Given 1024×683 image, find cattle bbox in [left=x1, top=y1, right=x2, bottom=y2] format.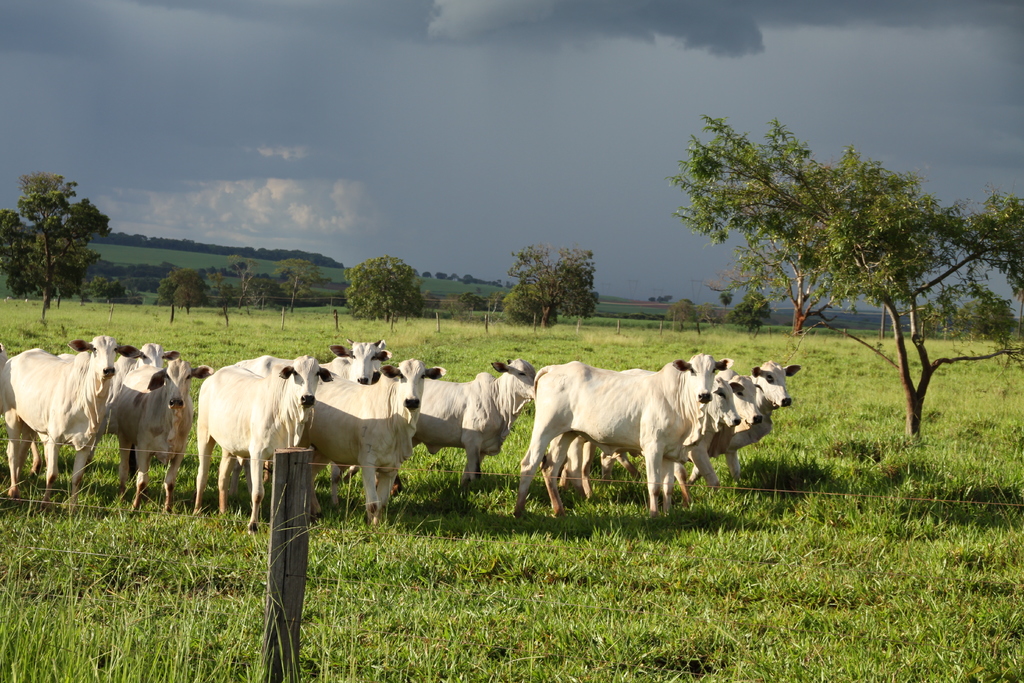
[left=111, top=360, right=214, bottom=518].
